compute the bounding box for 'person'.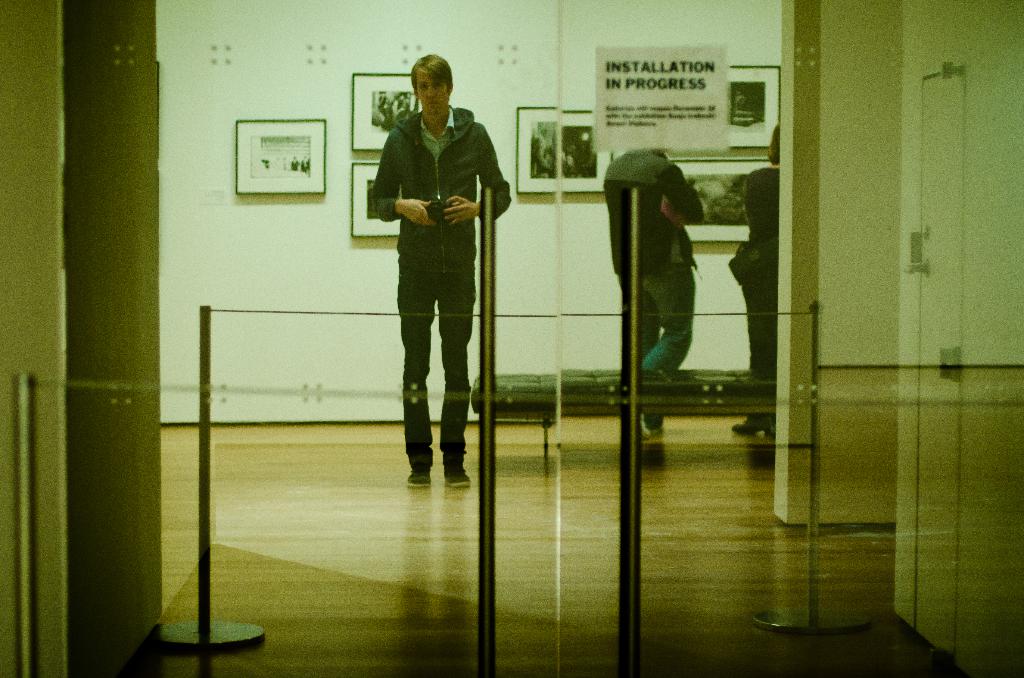
<region>369, 32, 490, 487</region>.
